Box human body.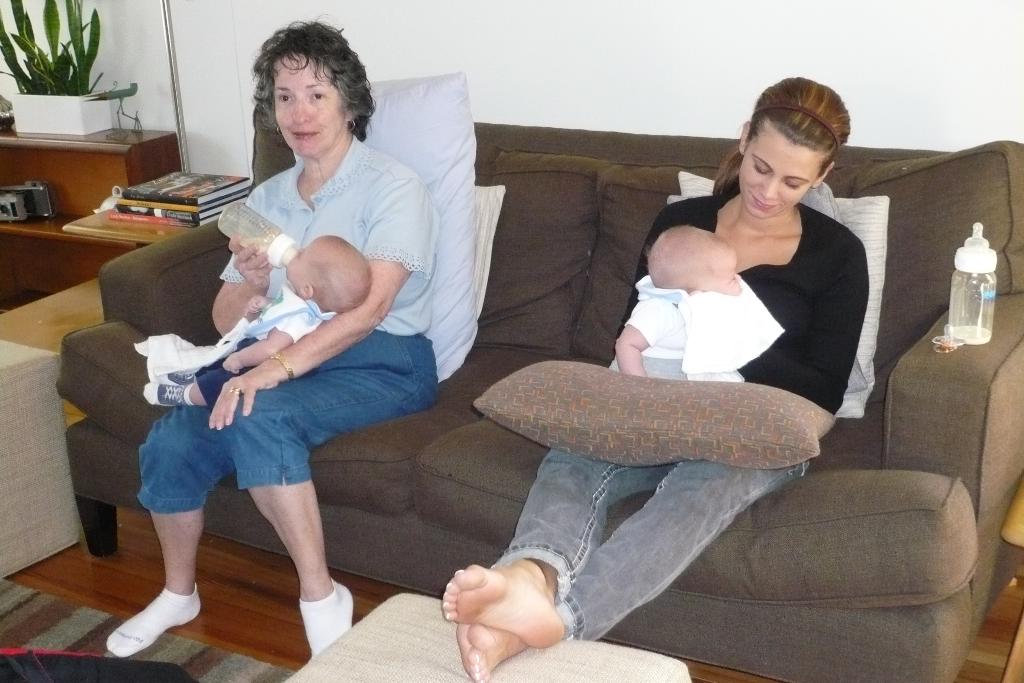
(440, 75, 869, 682).
